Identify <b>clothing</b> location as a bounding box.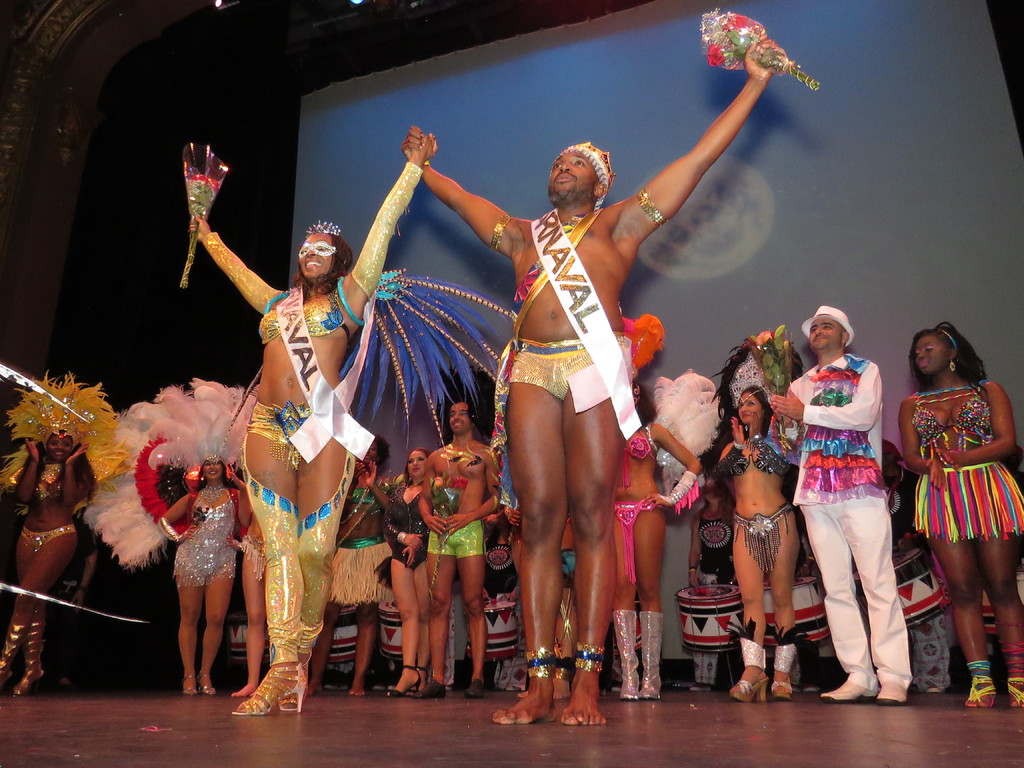
bbox=(35, 465, 67, 504).
